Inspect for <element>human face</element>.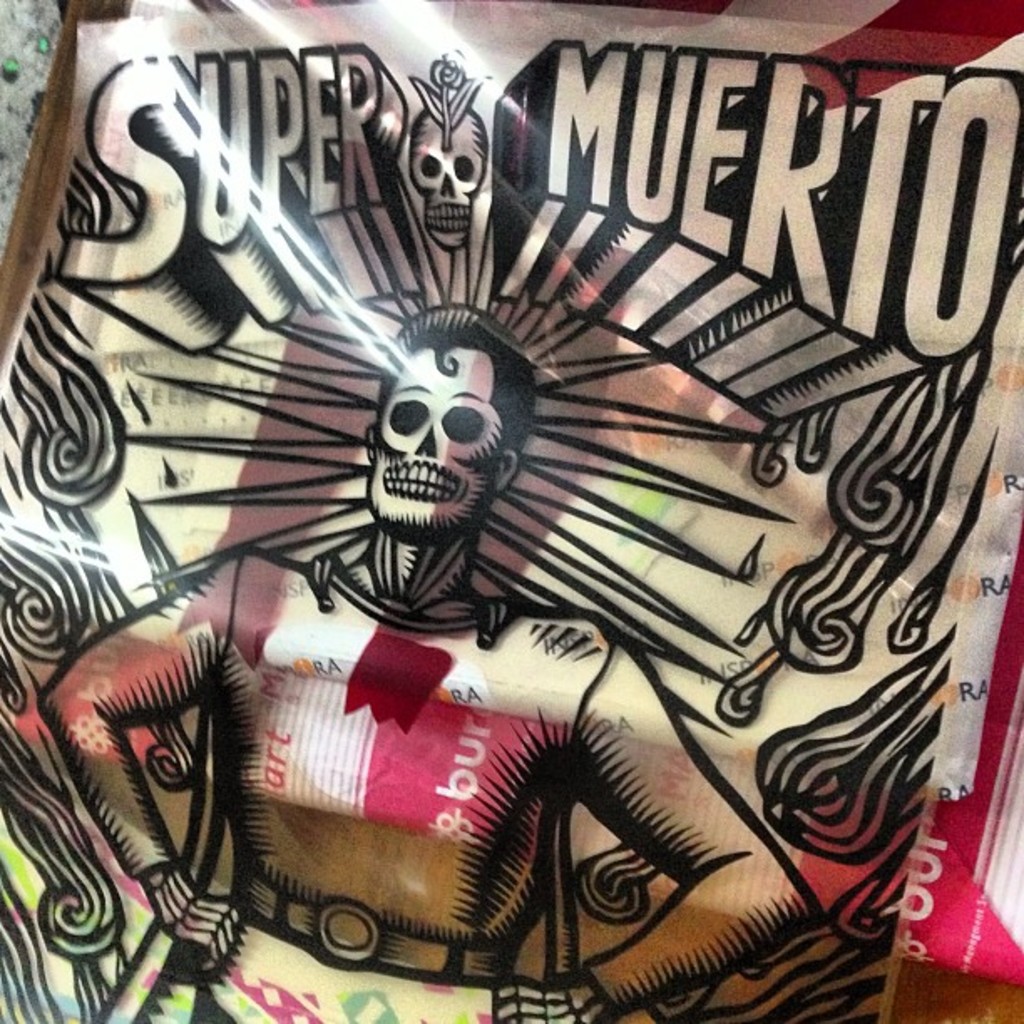
Inspection: 376,348,504,524.
